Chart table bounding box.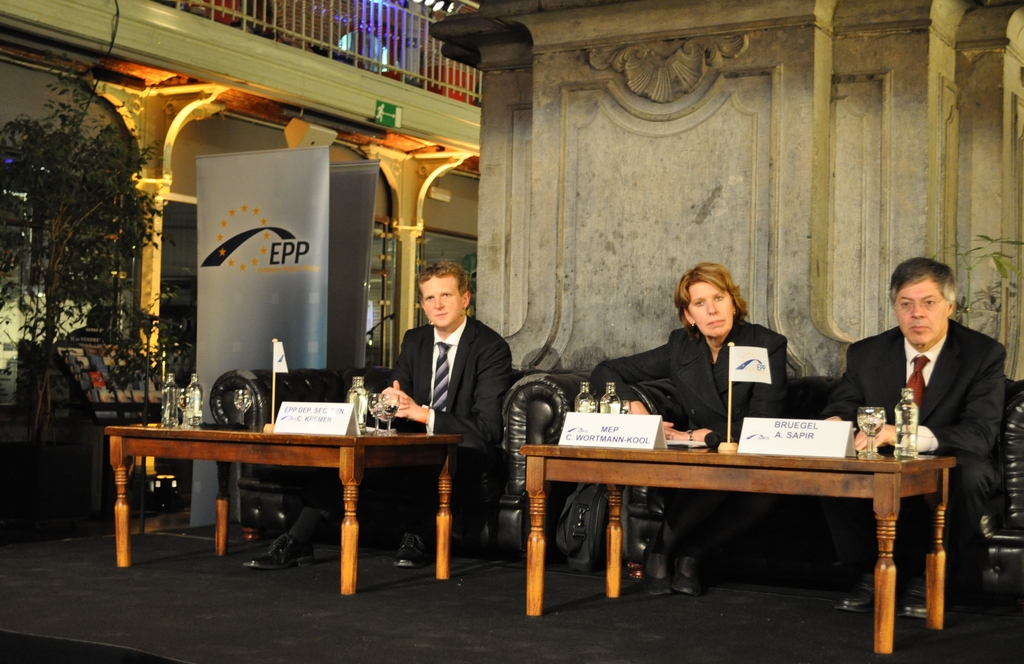
Charted: x1=500 y1=426 x2=994 y2=627.
